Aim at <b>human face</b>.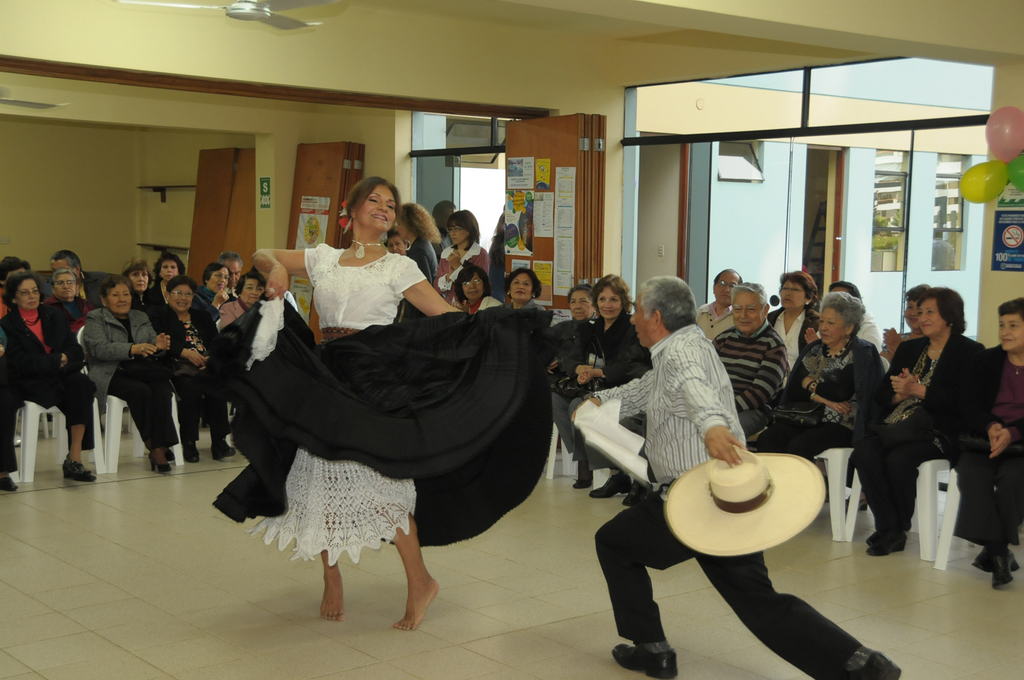
Aimed at crop(717, 274, 737, 302).
